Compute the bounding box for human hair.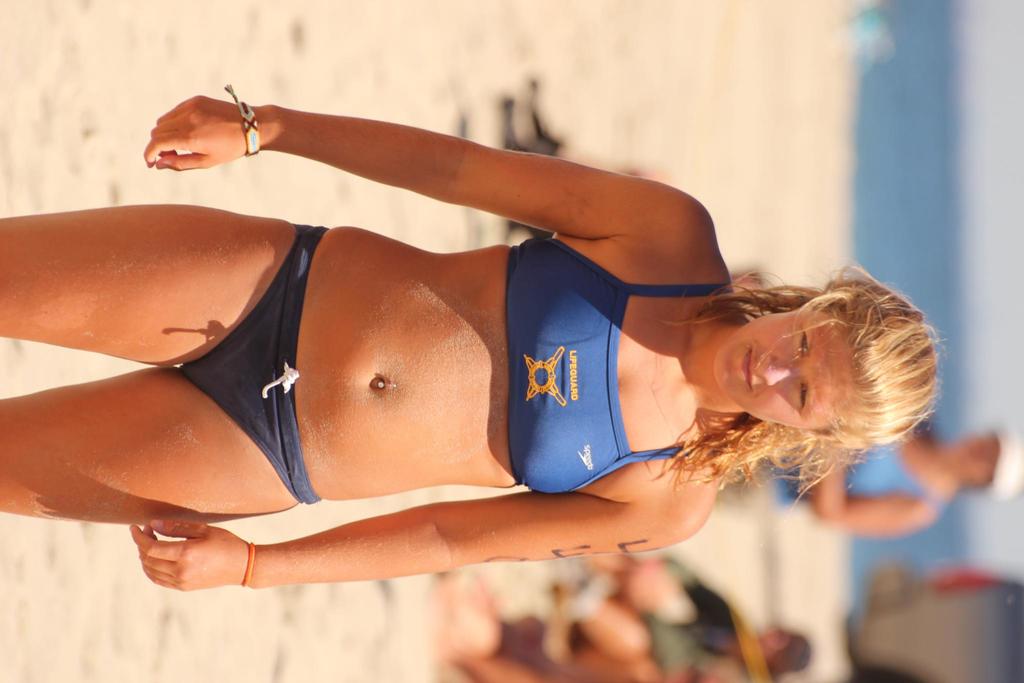
crop(628, 265, 943, 502).
